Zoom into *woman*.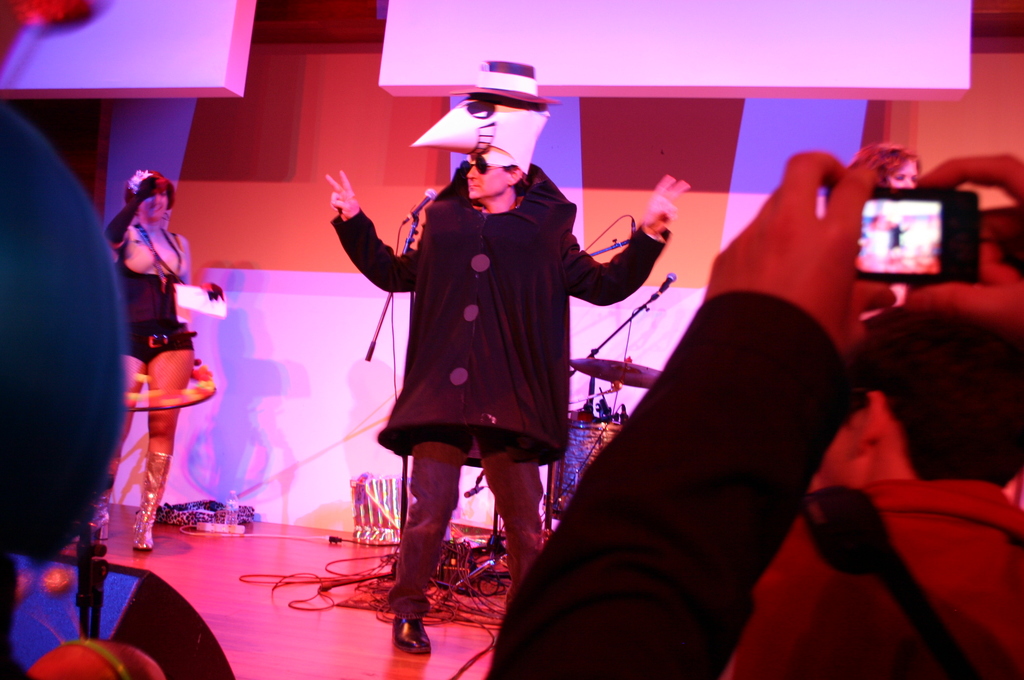
Zoom target: (97,152,221,536).
